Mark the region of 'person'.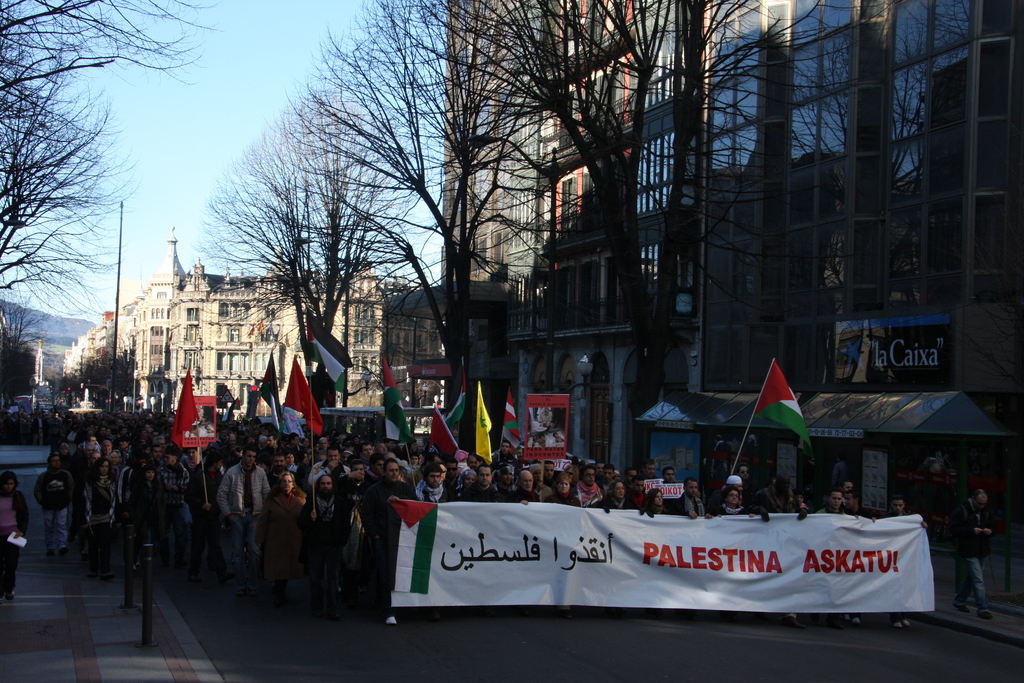
Region: (x1=757, y1=470, x2=797, y2=519).
